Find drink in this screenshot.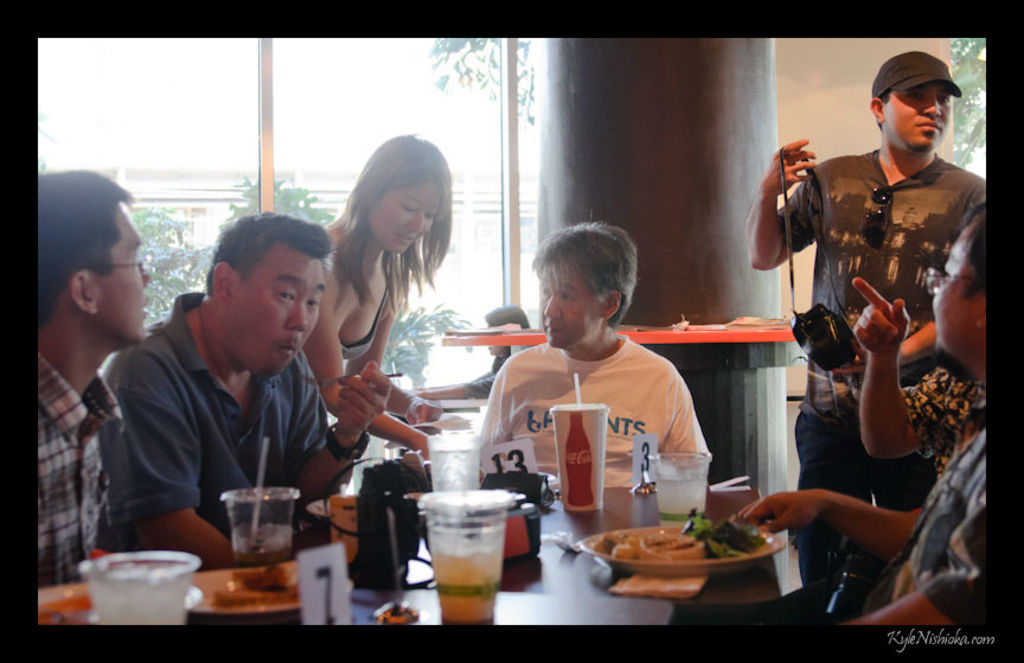
The bounding box for drink is (left=233, top=544, right=294, bottom=567).
